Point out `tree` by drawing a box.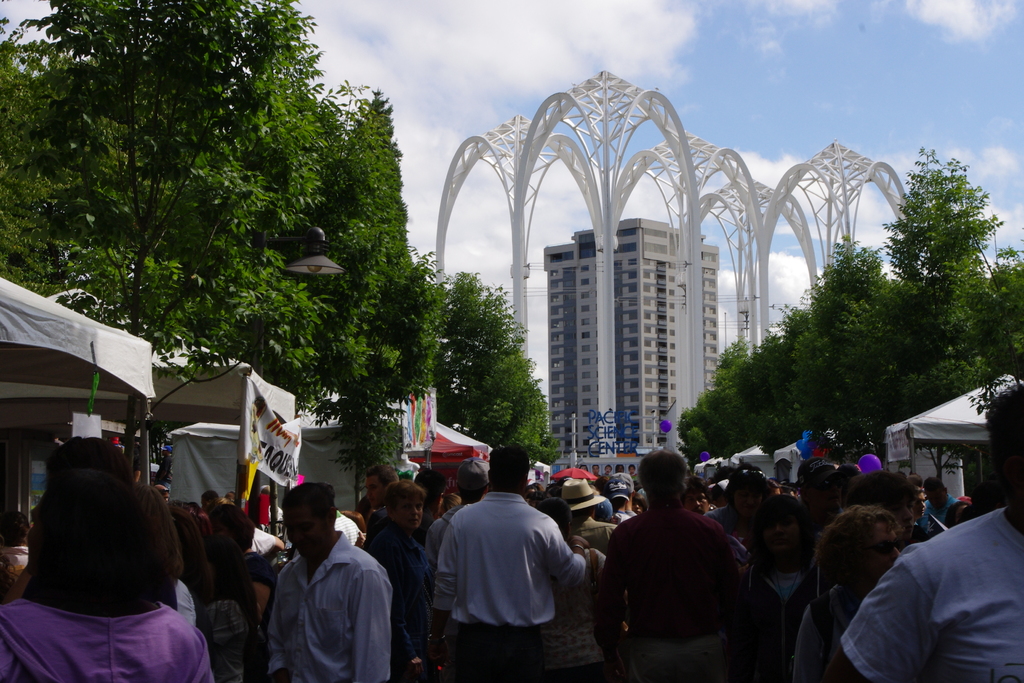
region(810, 234, 920, 449).
